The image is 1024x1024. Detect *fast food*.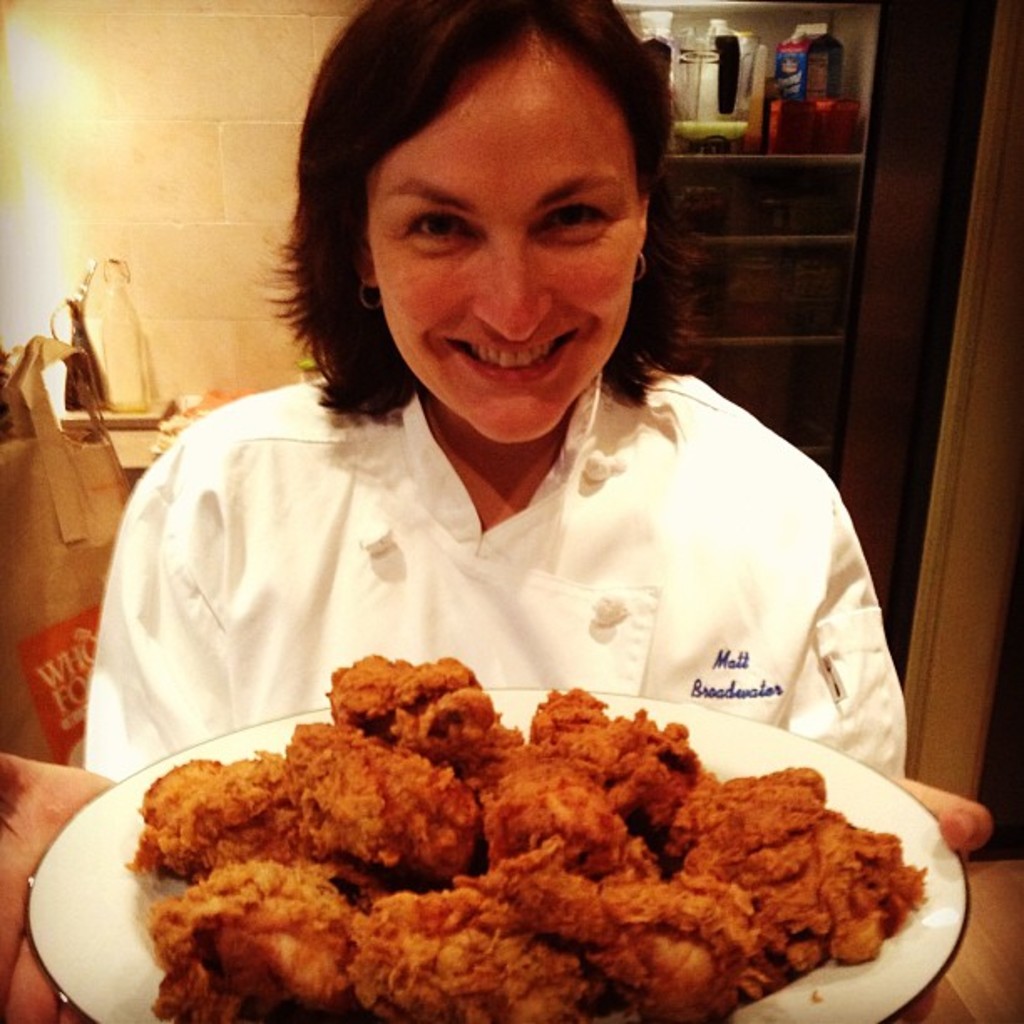
Detection: region(127, 643, 925, 1022).
